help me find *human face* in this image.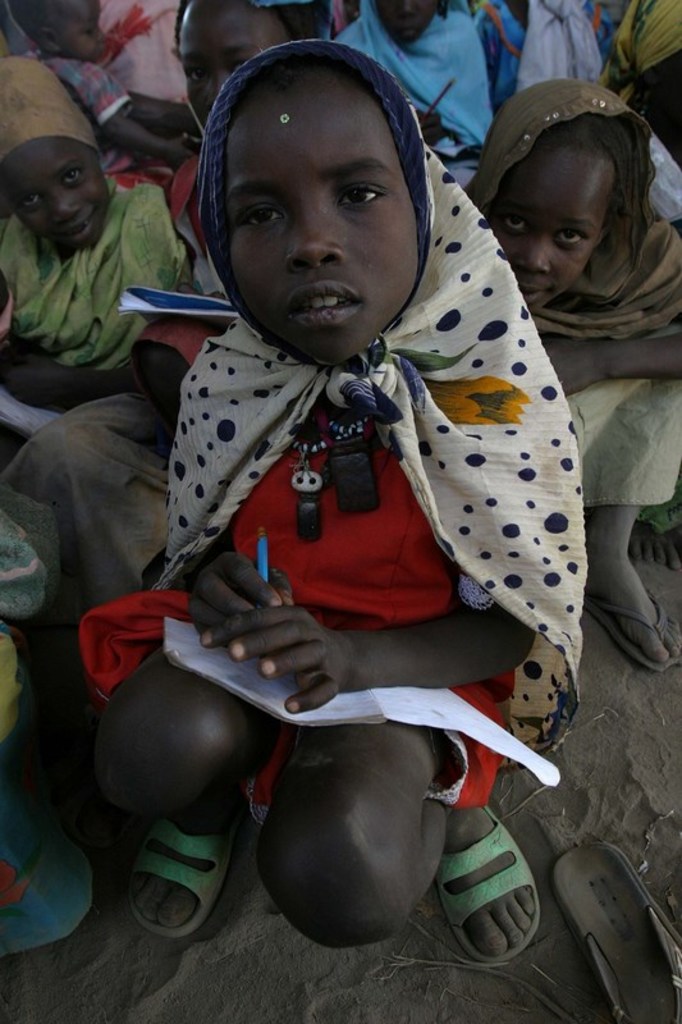
Found it: <region>228, 77, 421, 372</region>.
